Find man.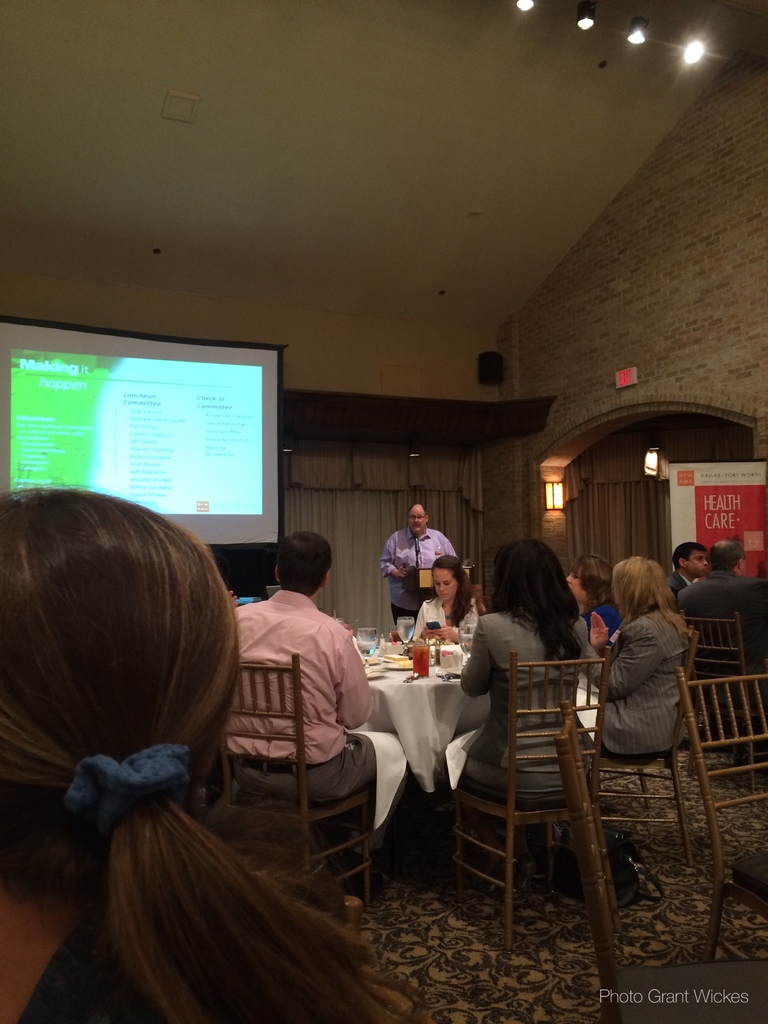
{"x1": 230, "y1": 527, "x2": 383, "y2": 856}.
